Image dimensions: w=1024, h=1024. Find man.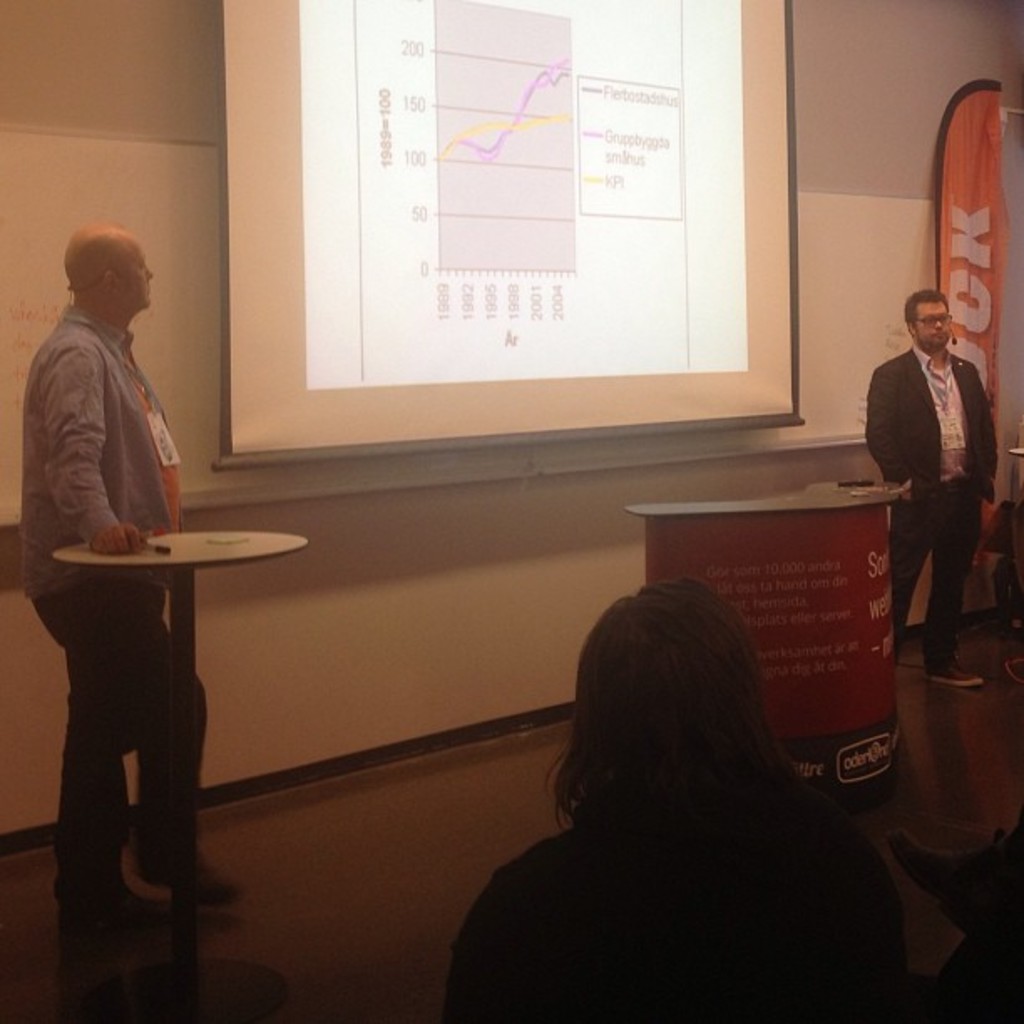
bbox=(872, 276, 1016, 659).
